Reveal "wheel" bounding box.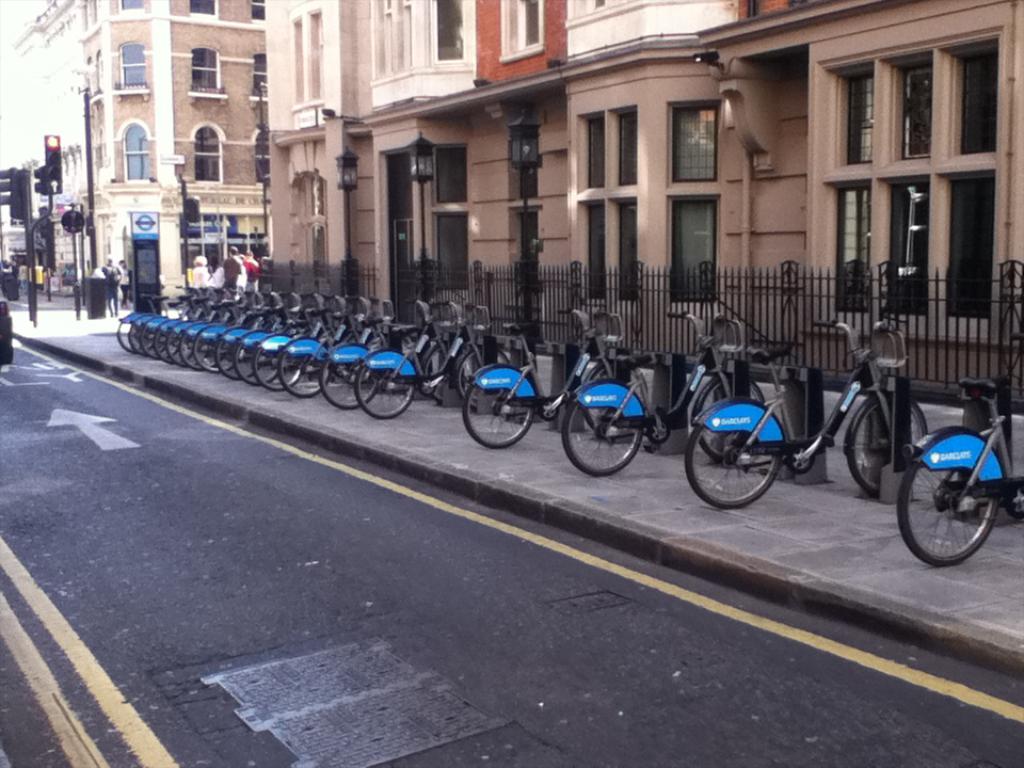
Revealed: [x1=911, y1=445, x2=1005, y2=571].
